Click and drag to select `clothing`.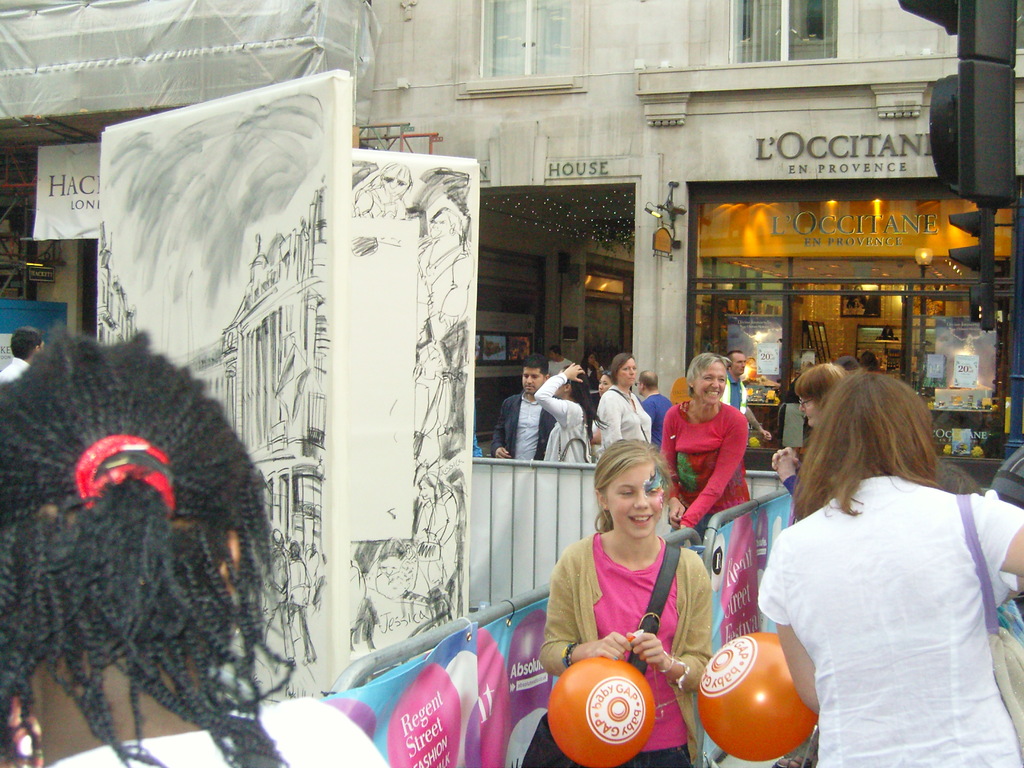
Selection: (left=593, top=385, right=655, bottom=457).
